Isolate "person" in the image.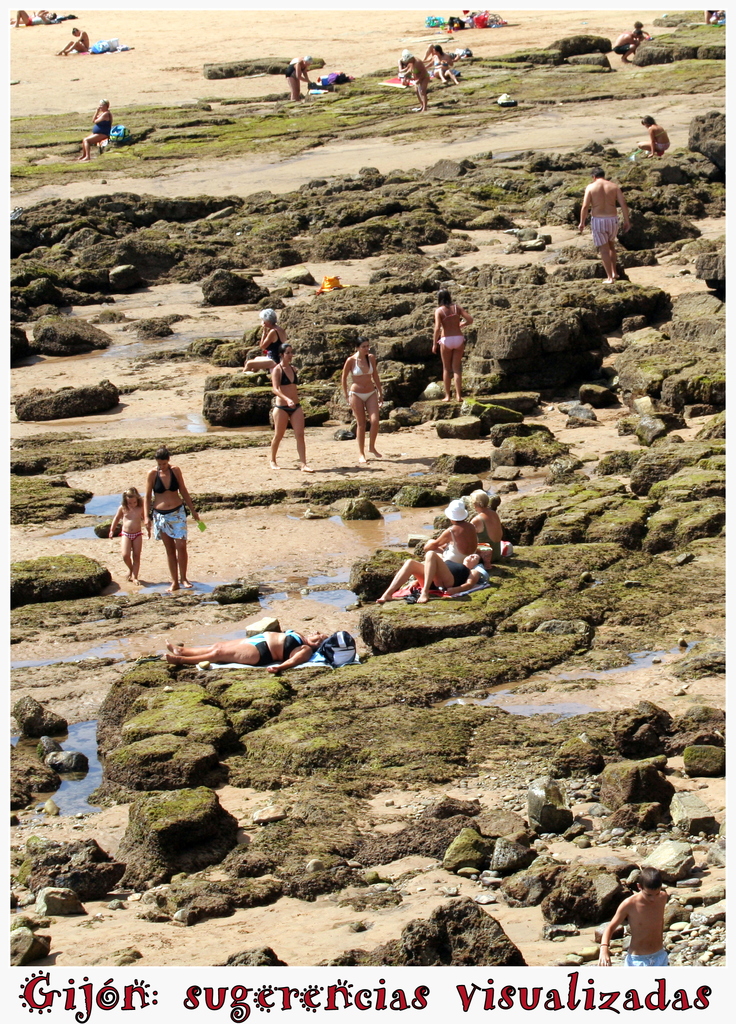
Isolated region: x1=136 y1=452 x2=199 y2=591.
